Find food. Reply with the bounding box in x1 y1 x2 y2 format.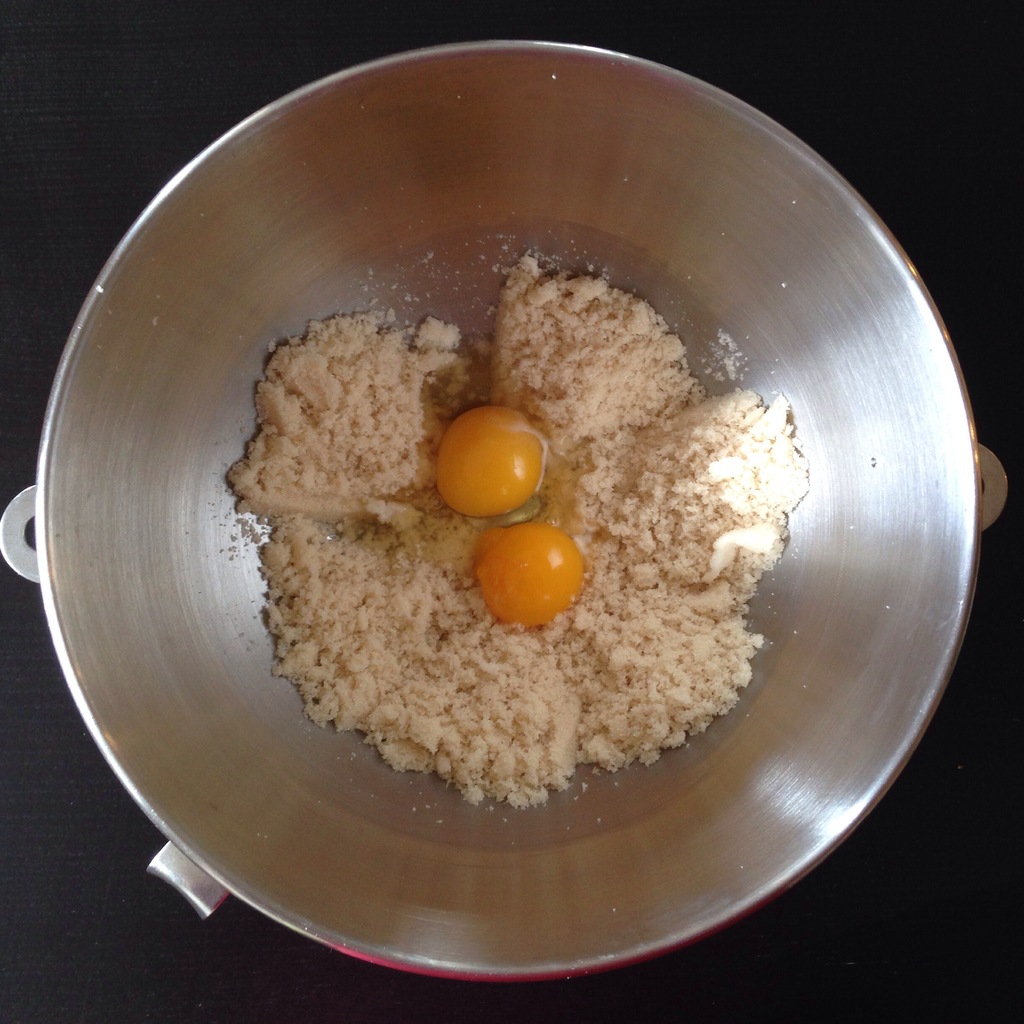
205 173 835 836.
